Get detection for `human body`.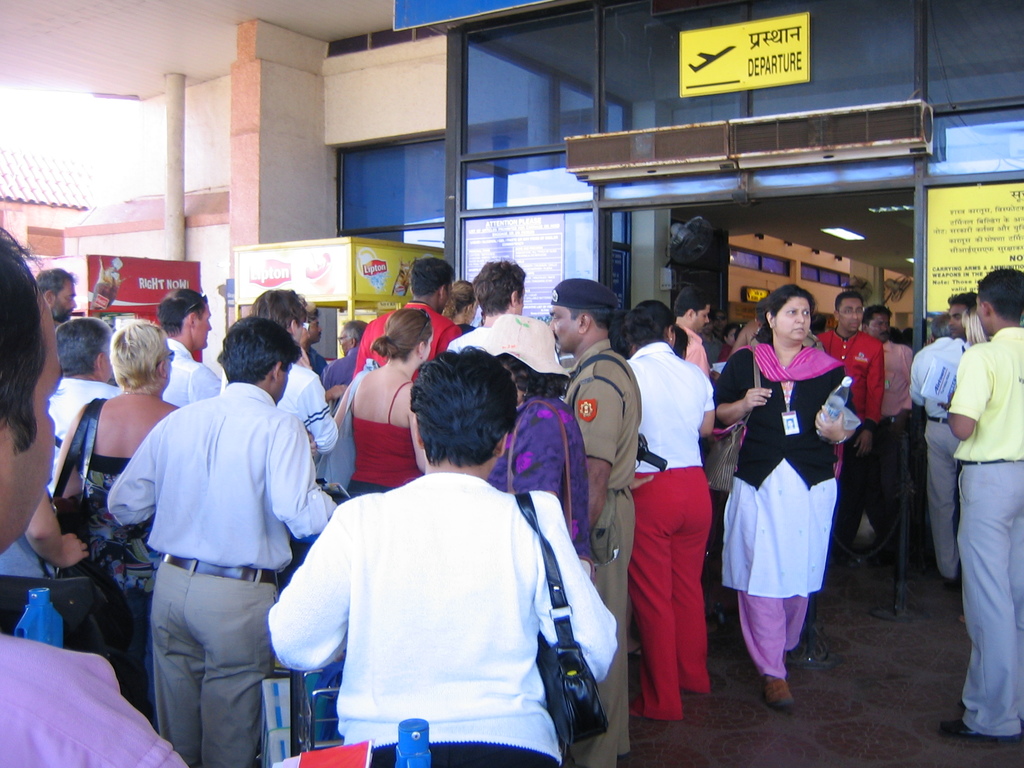
Detection: 264, 351, 612, 767.
